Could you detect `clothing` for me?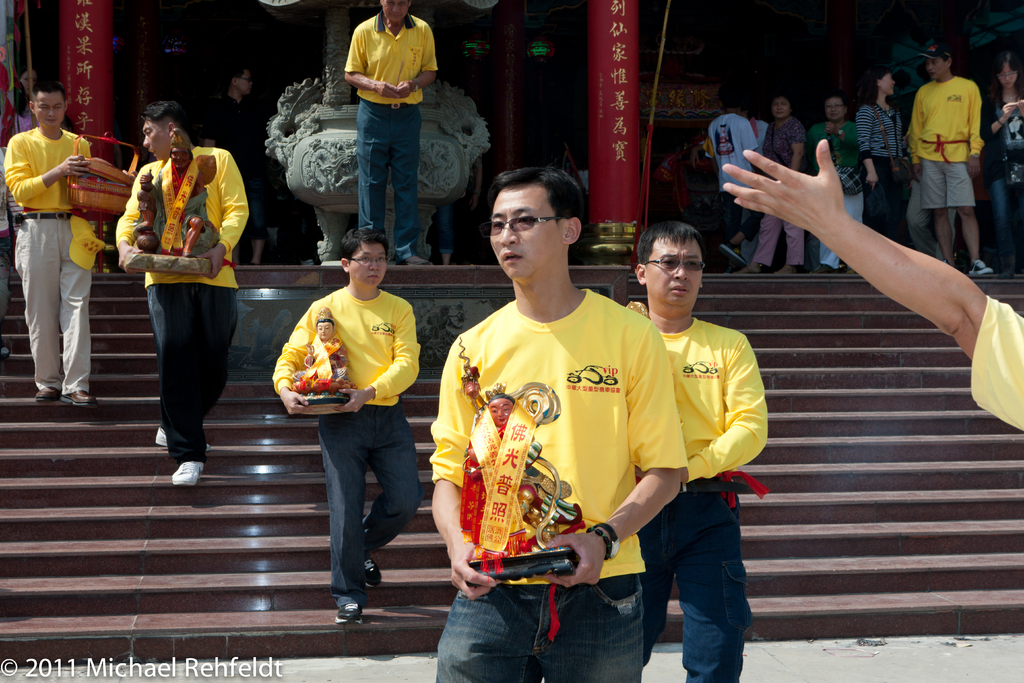
Detection result: 859,104,899,235.
